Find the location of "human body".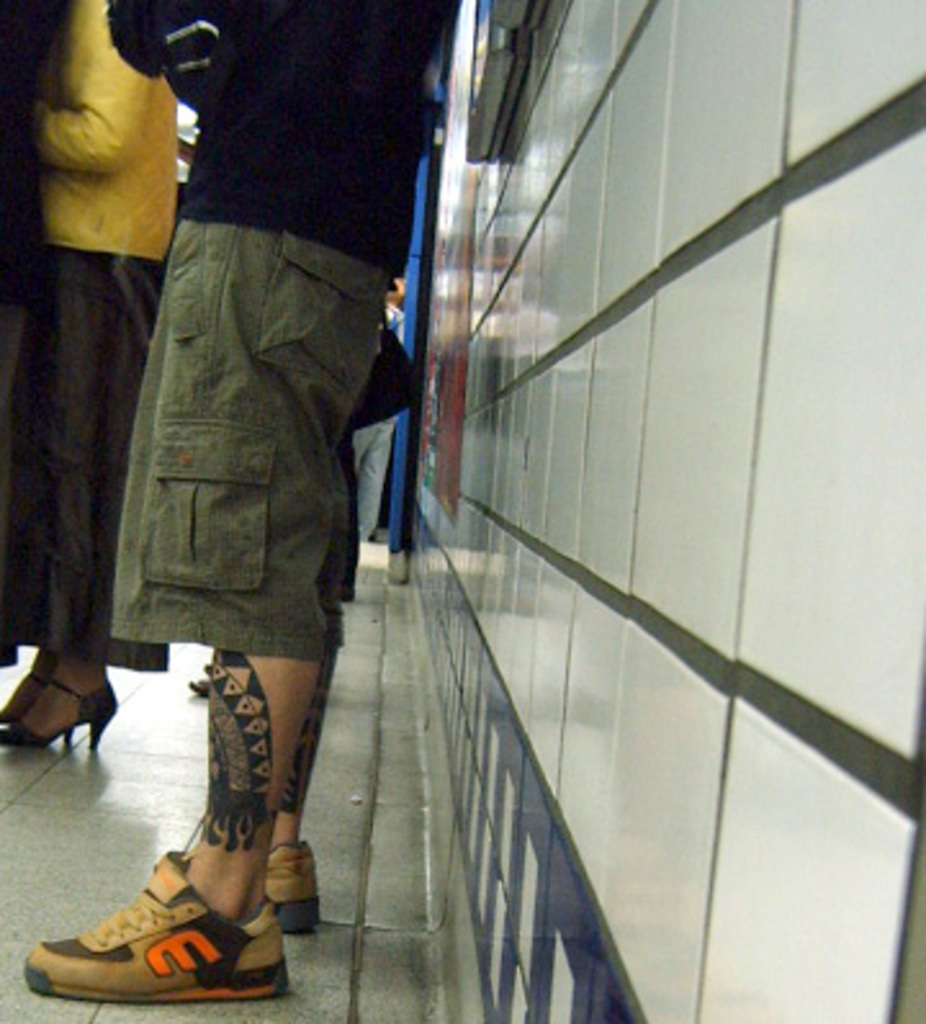
Location: 90/0/381/942.
